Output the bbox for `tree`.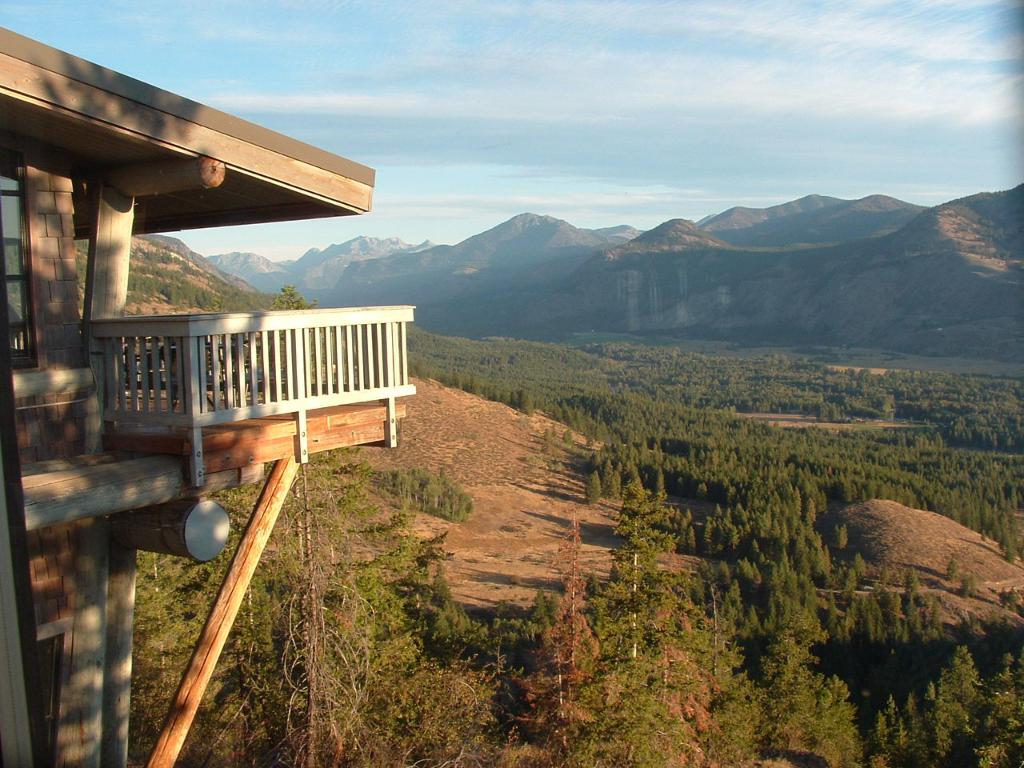
pyautogui.locateOnScreen(822, 676, 870, 767).
